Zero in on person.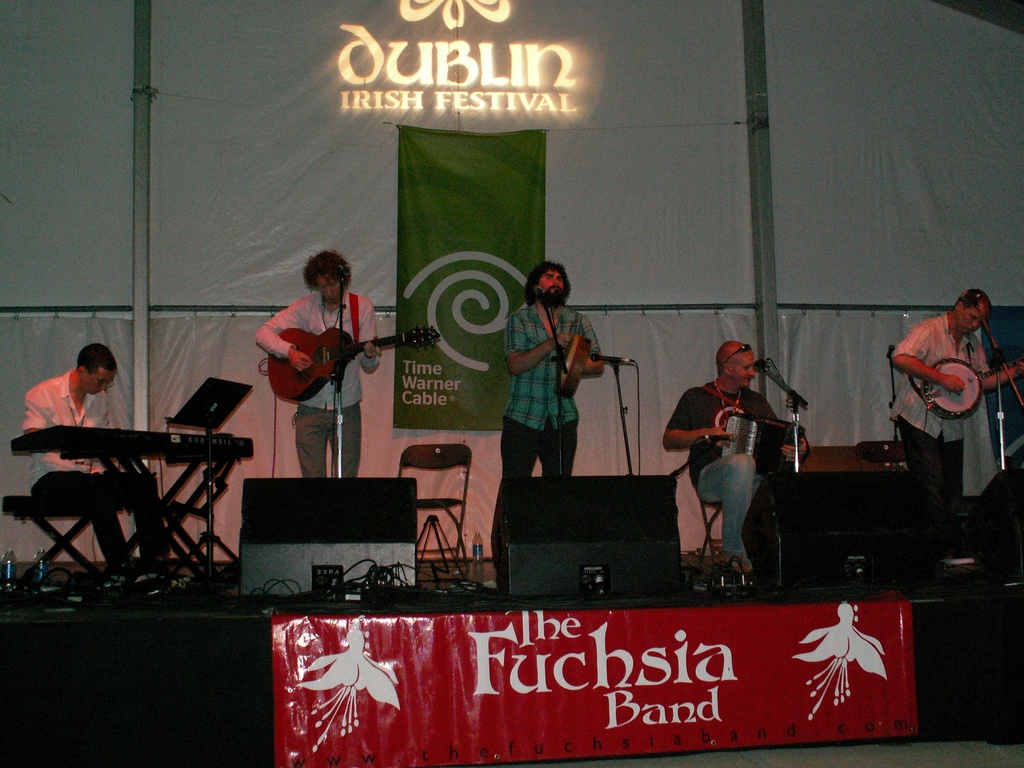
Zeroed in: [left=253, top=252, right=379, bottom=481].
